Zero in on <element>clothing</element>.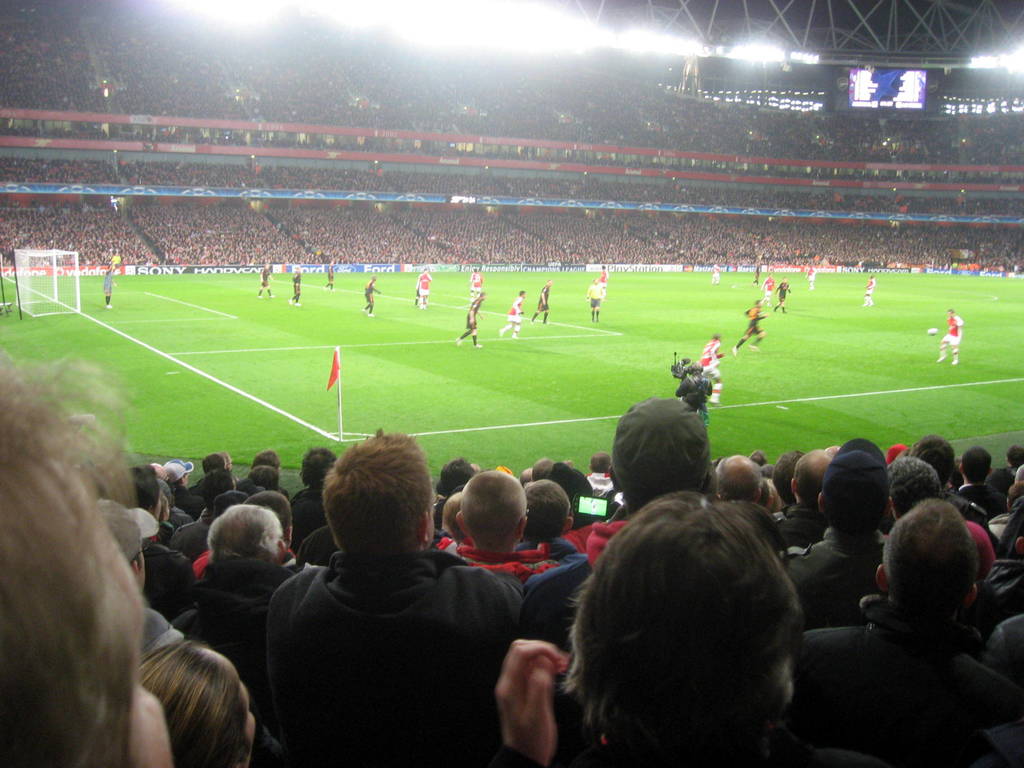
Zeroed in: locate(257, 516, 521, 765).
